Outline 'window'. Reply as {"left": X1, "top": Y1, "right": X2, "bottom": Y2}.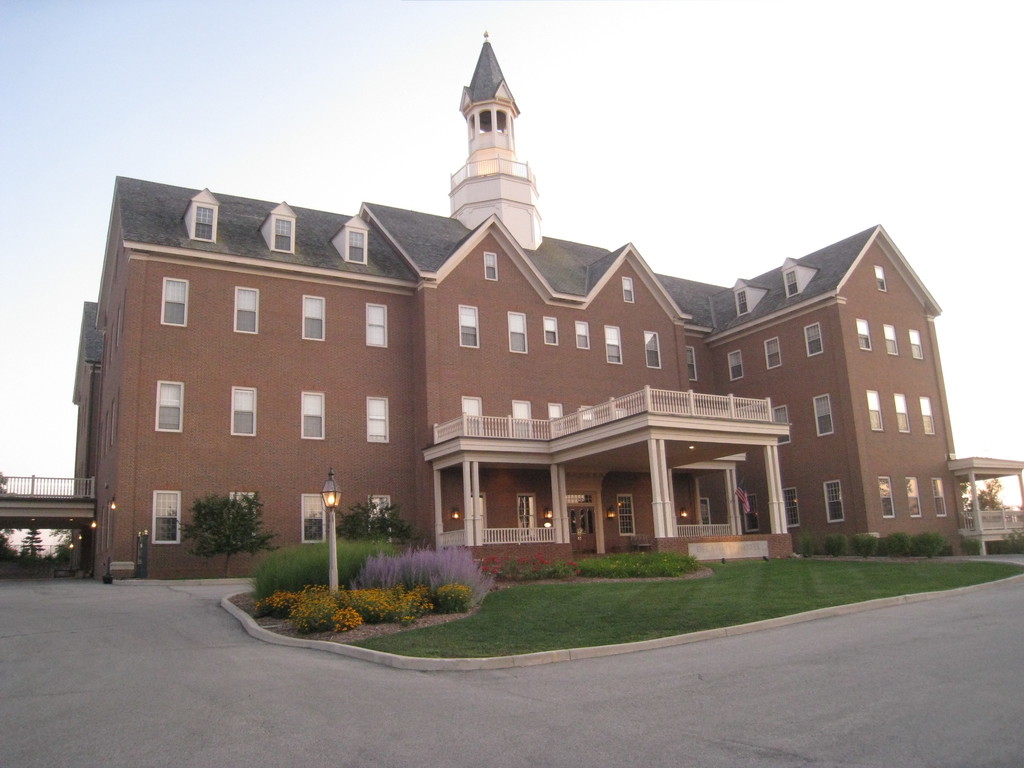
{"left": 745, "top": 496, "right": 758, "bottom": 532}.
